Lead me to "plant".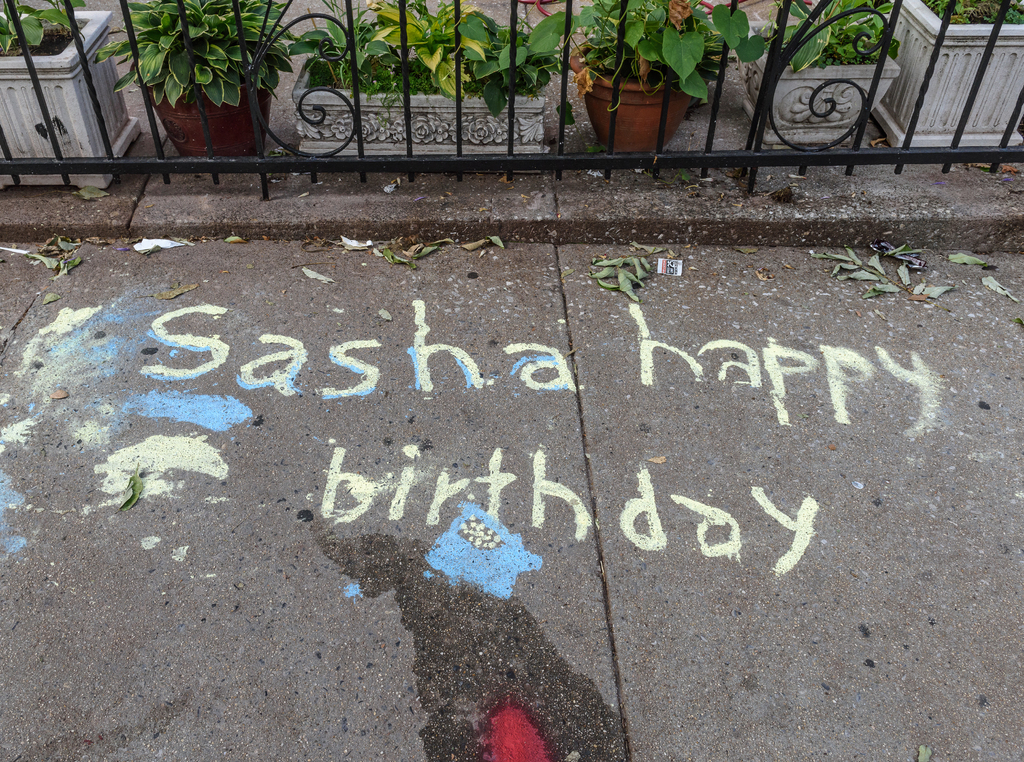
Lead to [x1=915, y1=0, x2=1023, y2=28].
